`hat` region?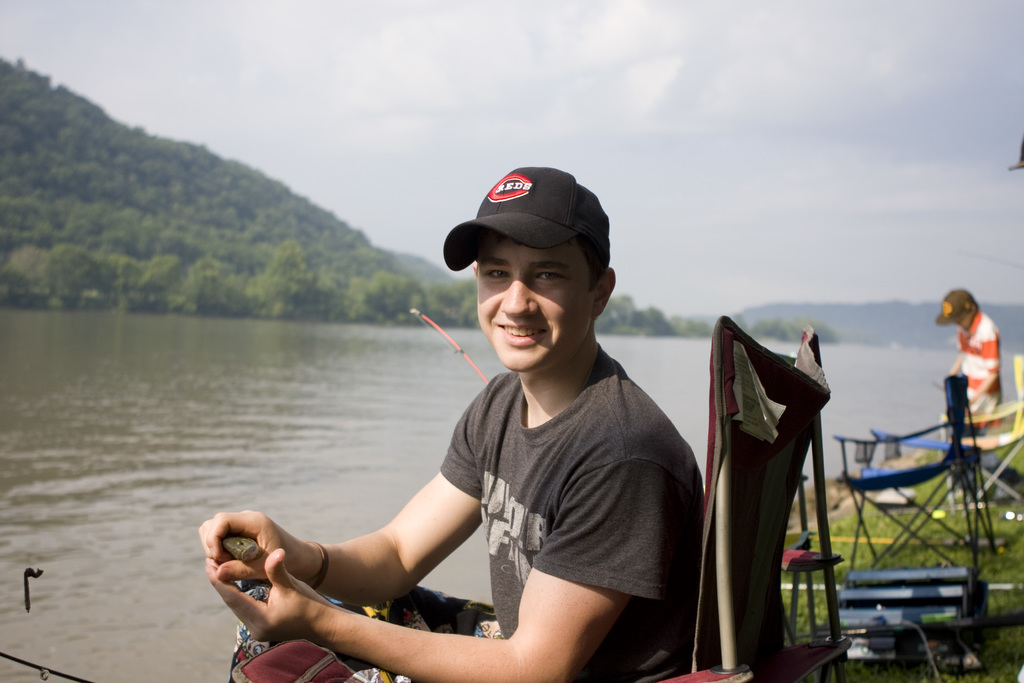
x1=443 y1=163 x2=610 y2=272
